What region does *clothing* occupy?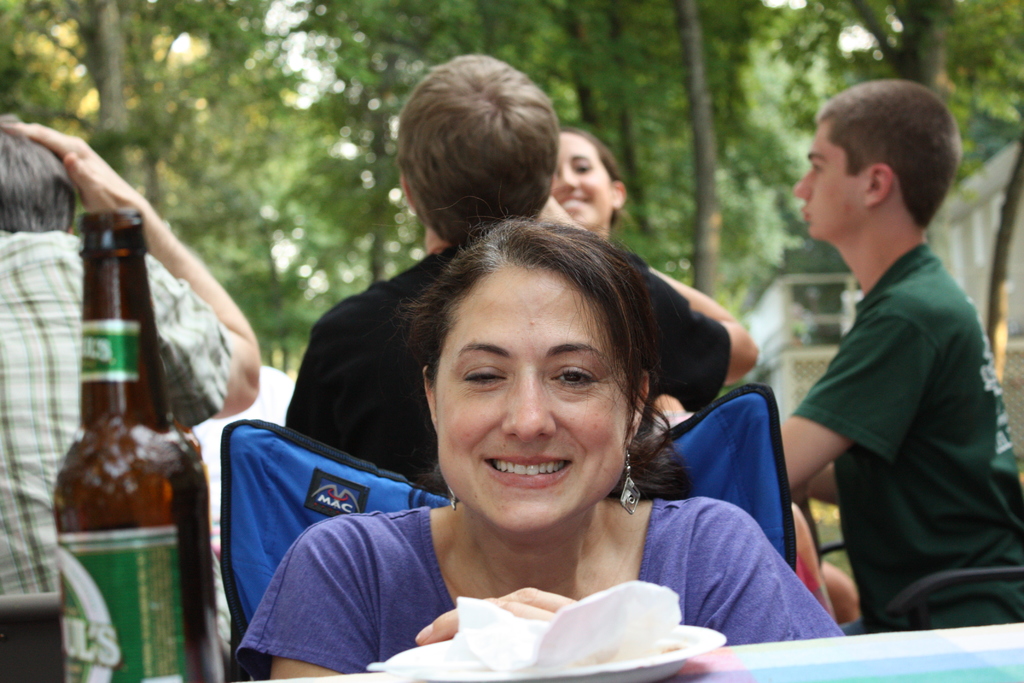
234 496 844 661.
